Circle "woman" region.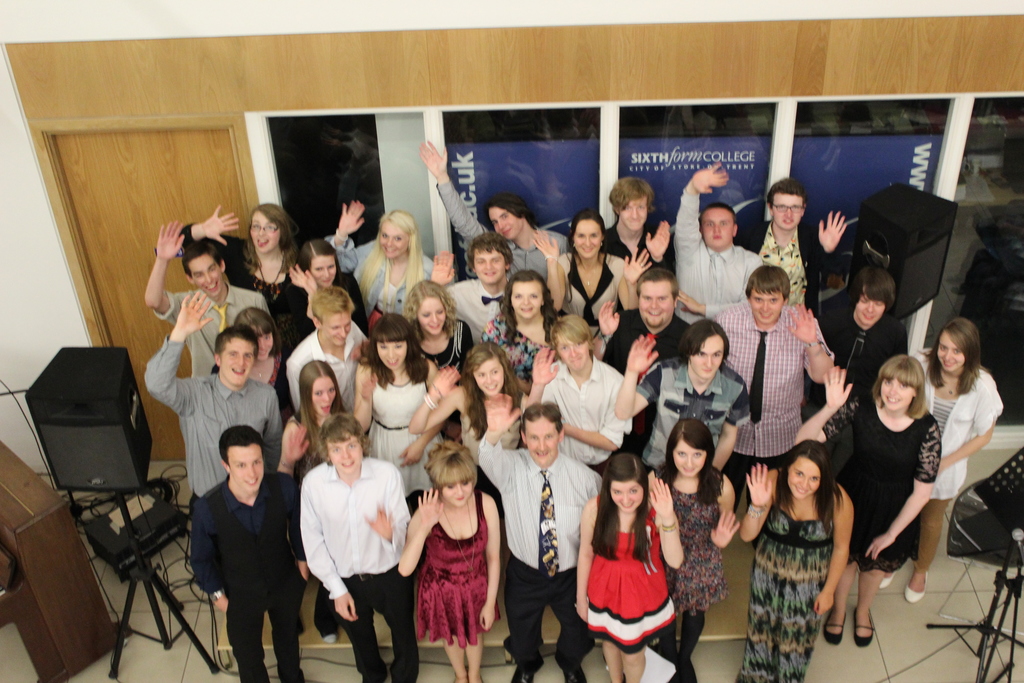
Region: bbox=(326, 199, 434, 329).
